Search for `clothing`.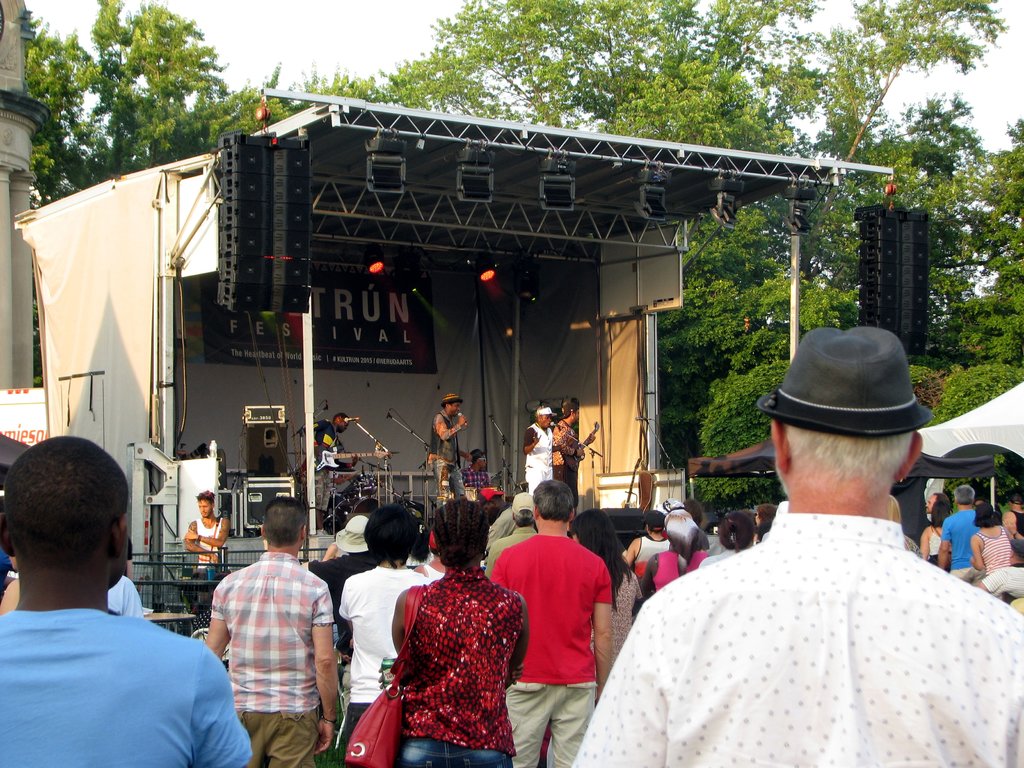
Found at rect(426, 409, 468, 497).
